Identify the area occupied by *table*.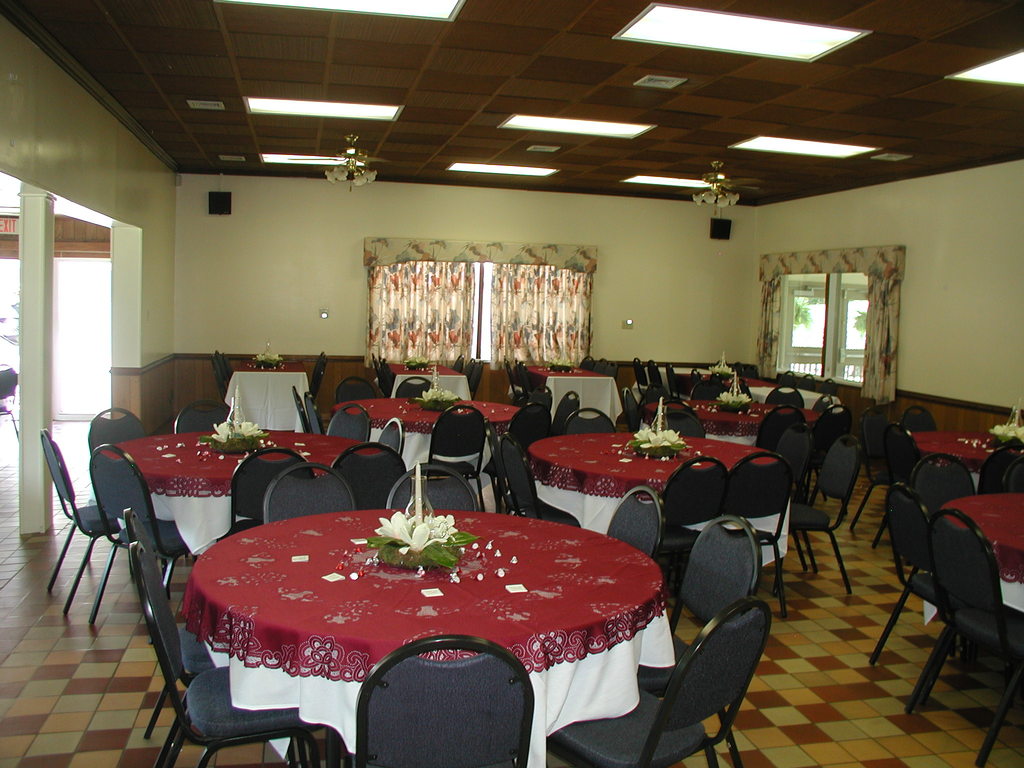
Area: Rect(329, 397, 521, 486).
